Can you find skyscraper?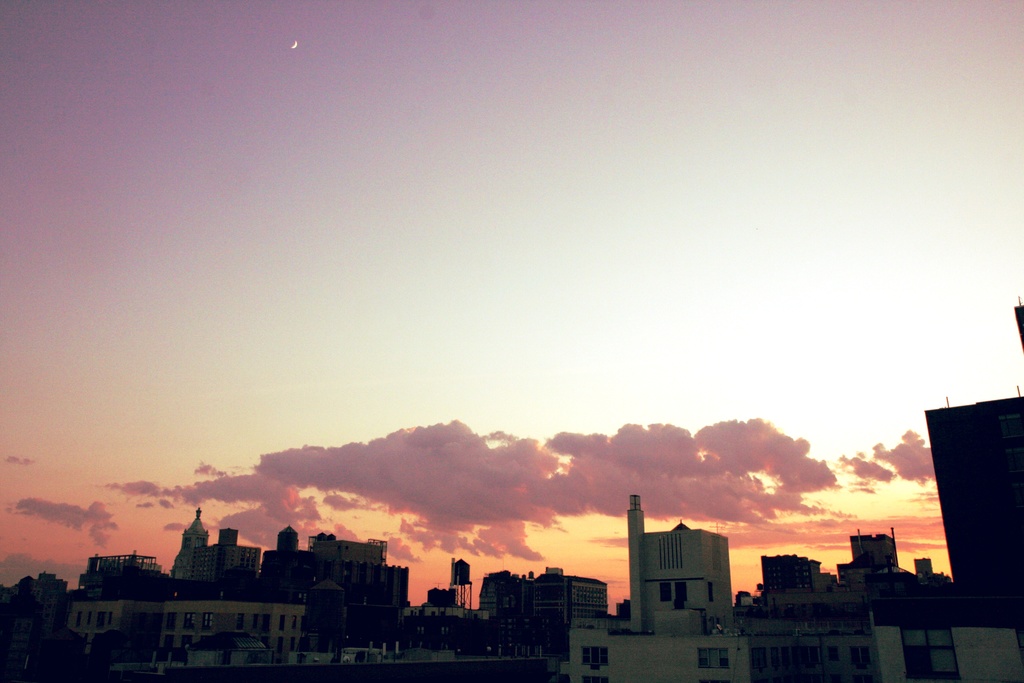
Yes, bounding box: bbox(921, 389, 1012, 614).
